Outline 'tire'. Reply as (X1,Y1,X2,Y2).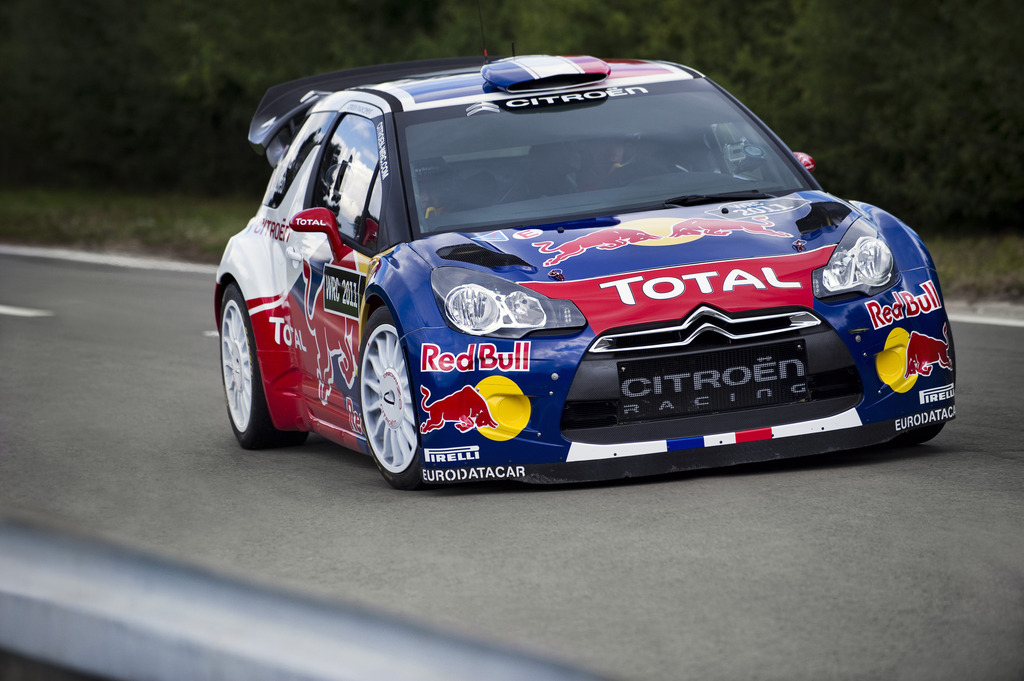
(896,420,947,446).
